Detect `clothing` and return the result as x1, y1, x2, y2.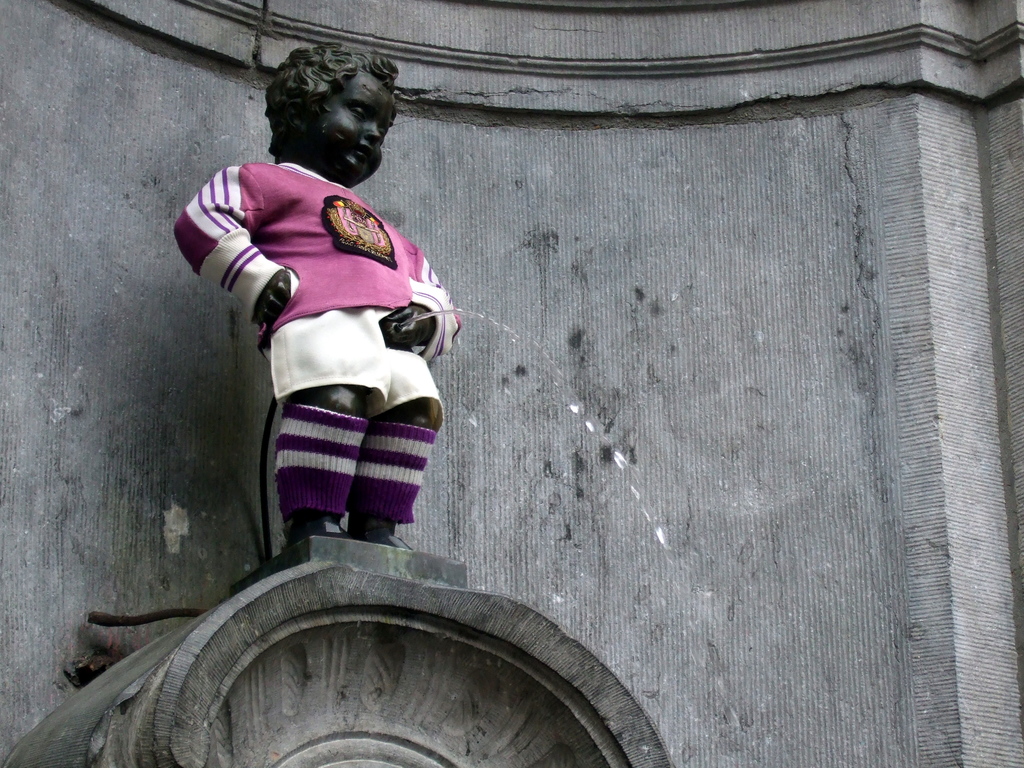
175, 163, 463, 405.
